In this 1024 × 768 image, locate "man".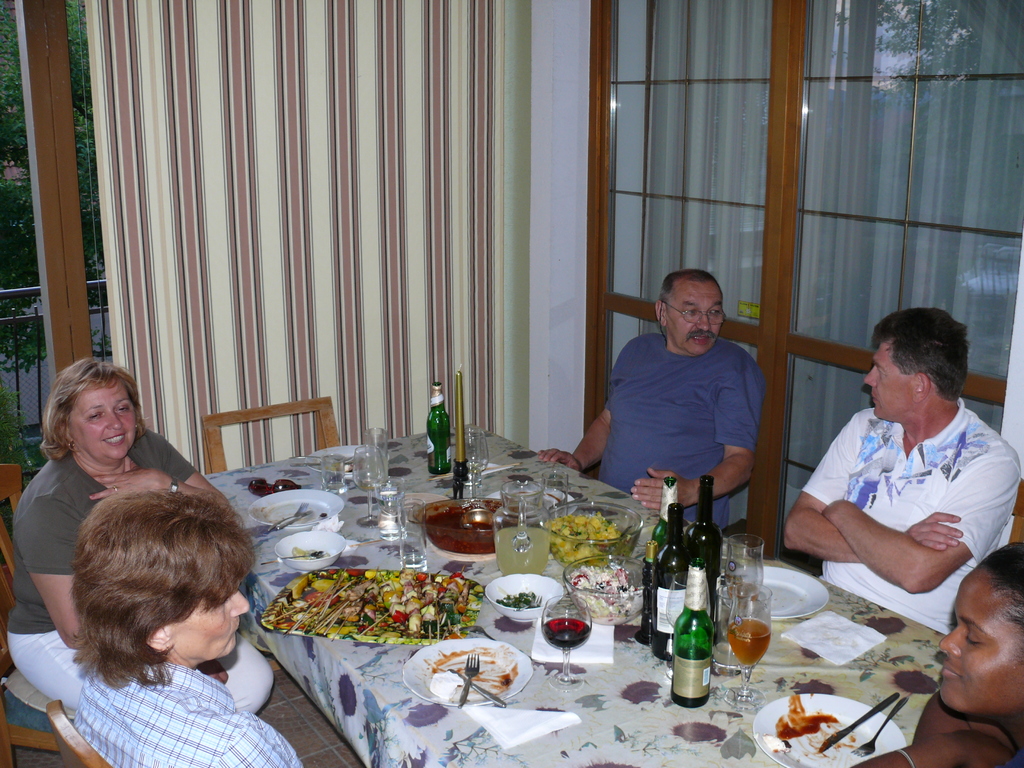
Bounding box: 782 305 1009 639.
